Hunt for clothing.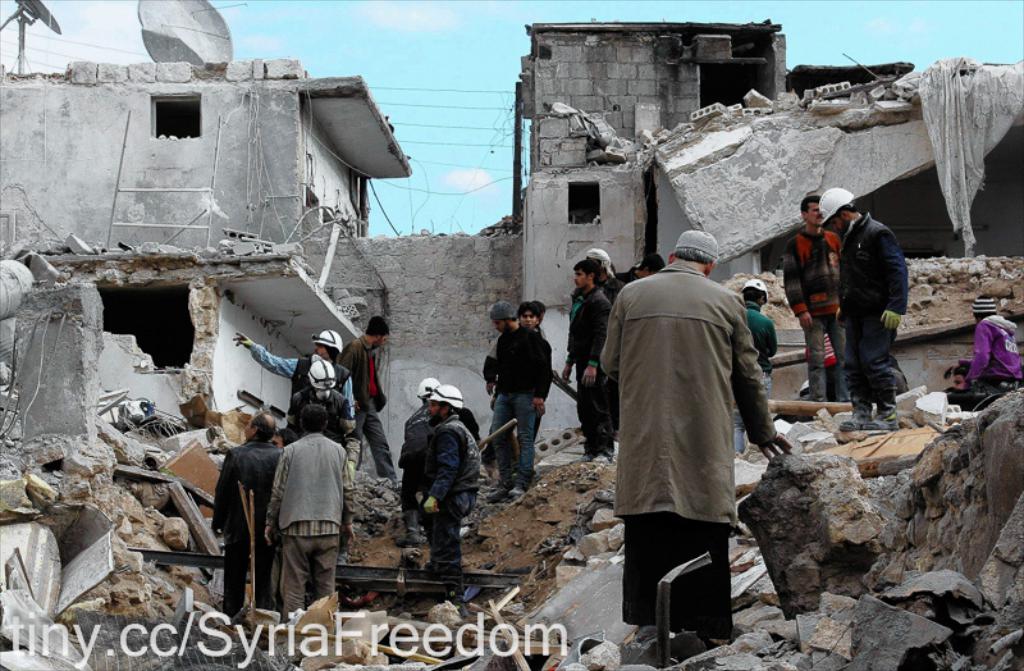
Hunted down at <box>558,287,611,451</box>.
